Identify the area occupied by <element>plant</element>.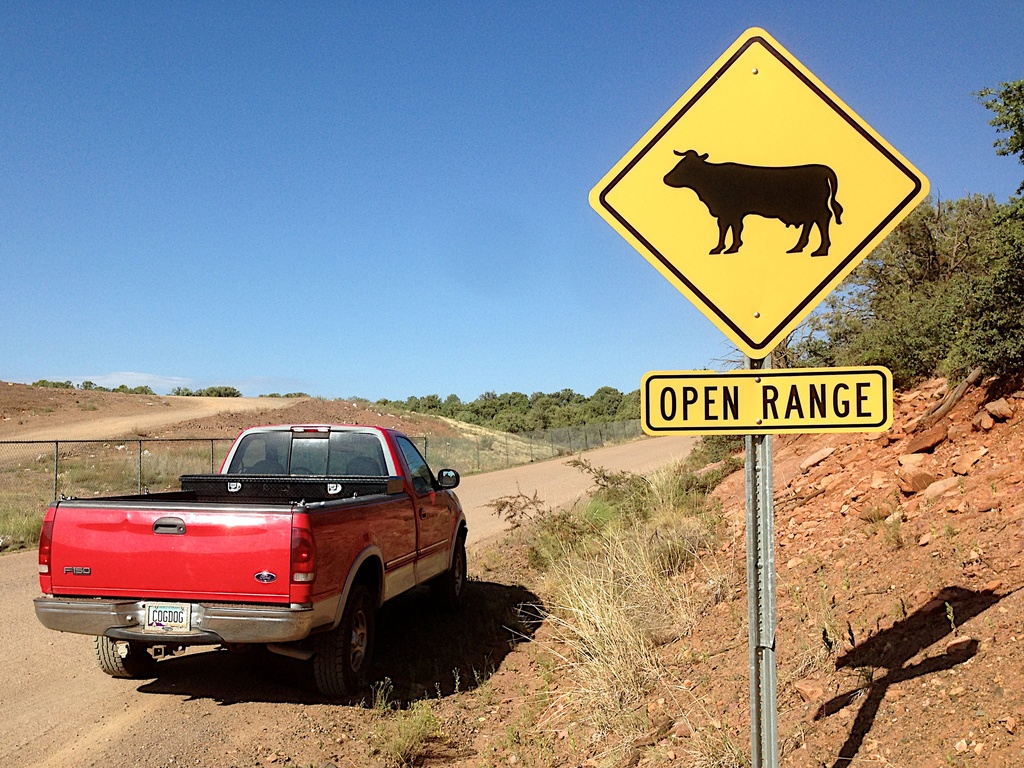
Area: 479:430:498:450.
